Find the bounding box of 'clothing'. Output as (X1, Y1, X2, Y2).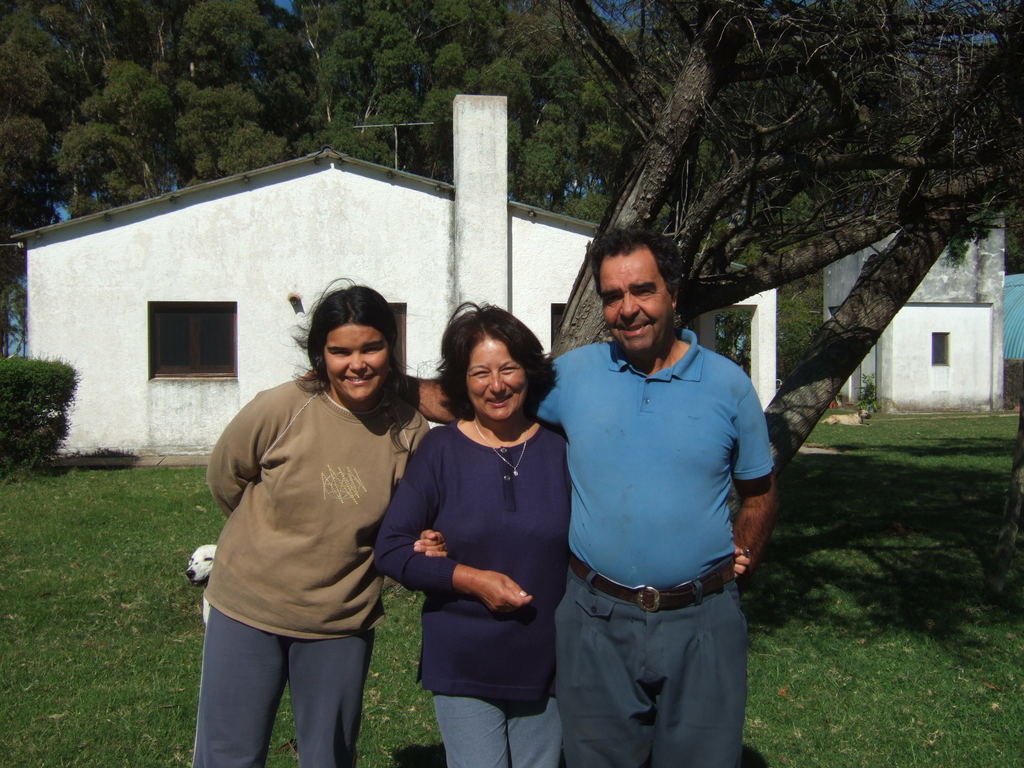
(531, 333, 778, 767).
